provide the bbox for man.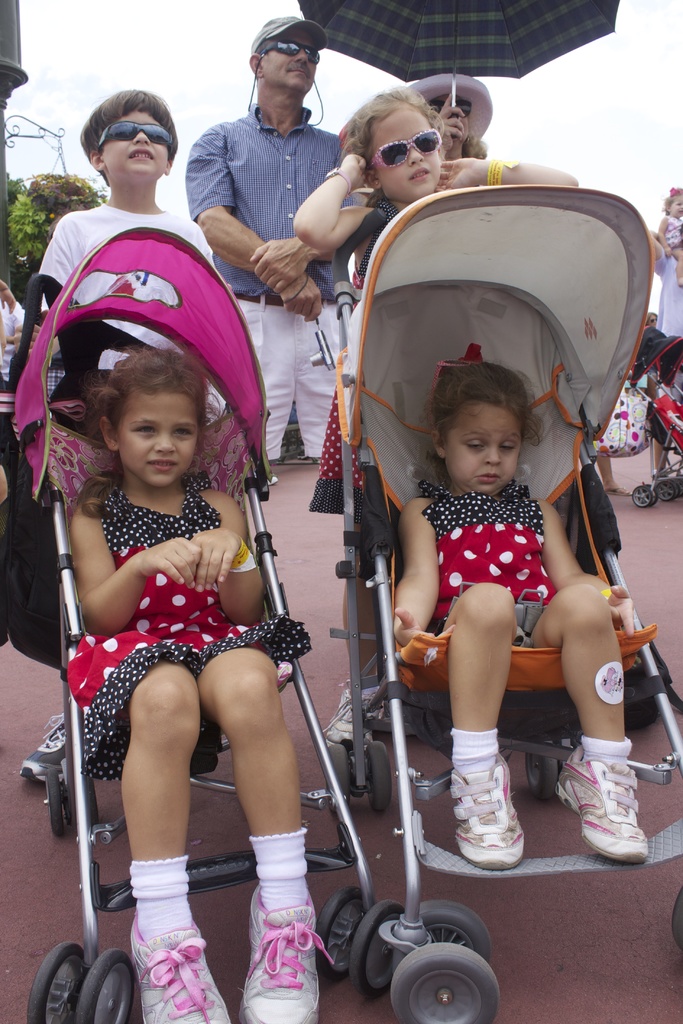
188,12,364,464.
